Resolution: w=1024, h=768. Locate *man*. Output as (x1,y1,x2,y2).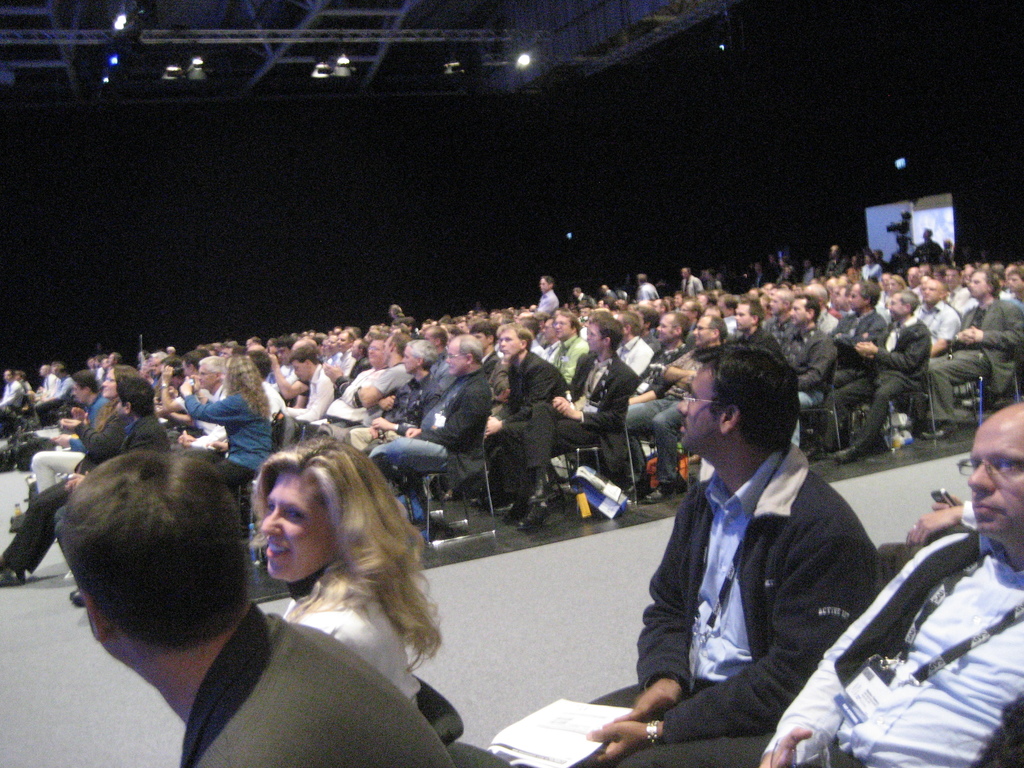
(671,291,684,311).
